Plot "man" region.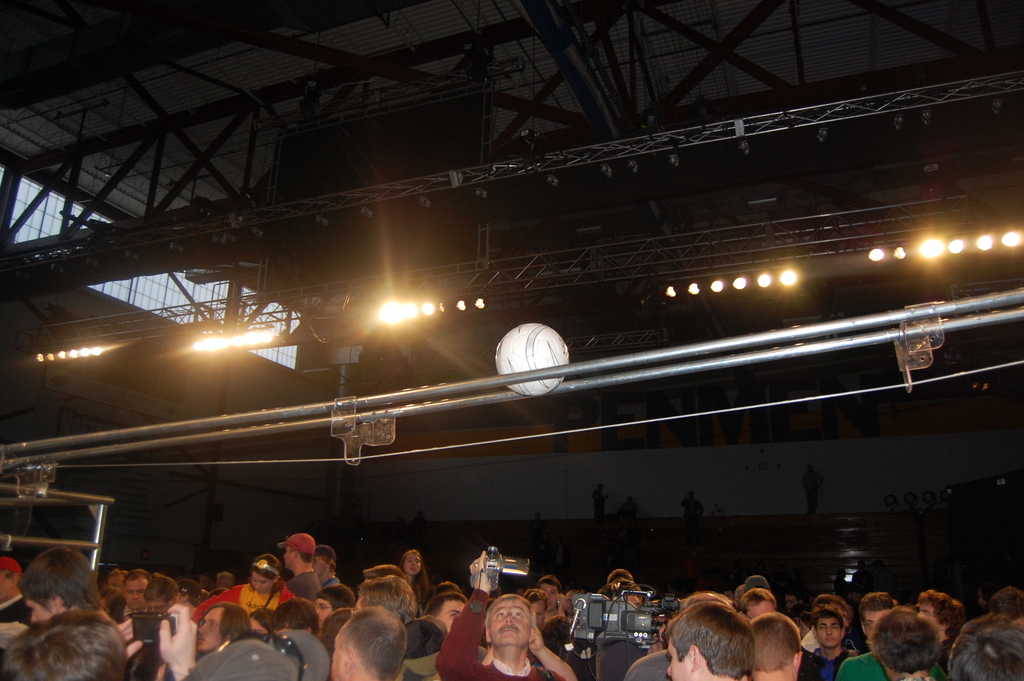
Plotted at <region>0, 555, 30, 674</region>.
